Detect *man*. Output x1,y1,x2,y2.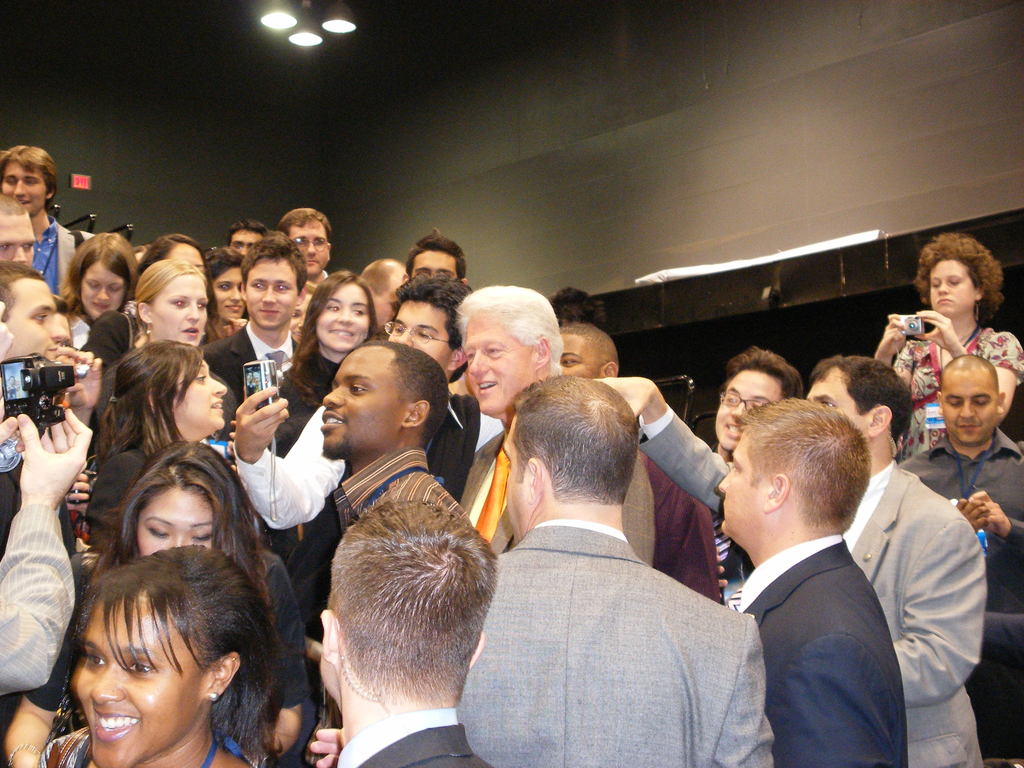
271,206,335,285.
